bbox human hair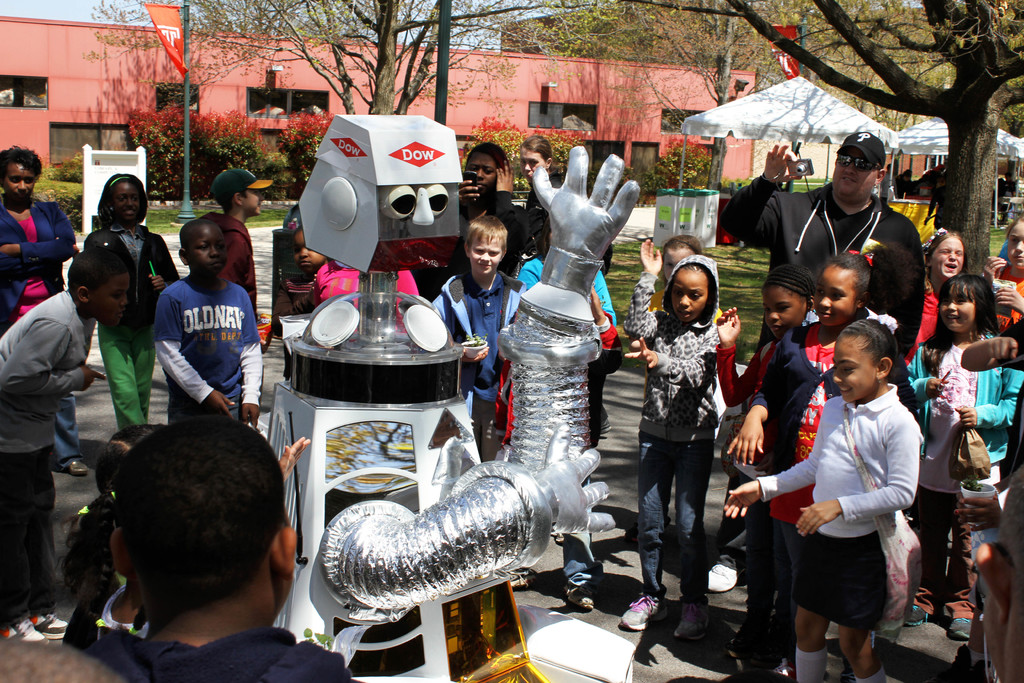
<region>920, 270, 1001, 381</region>
